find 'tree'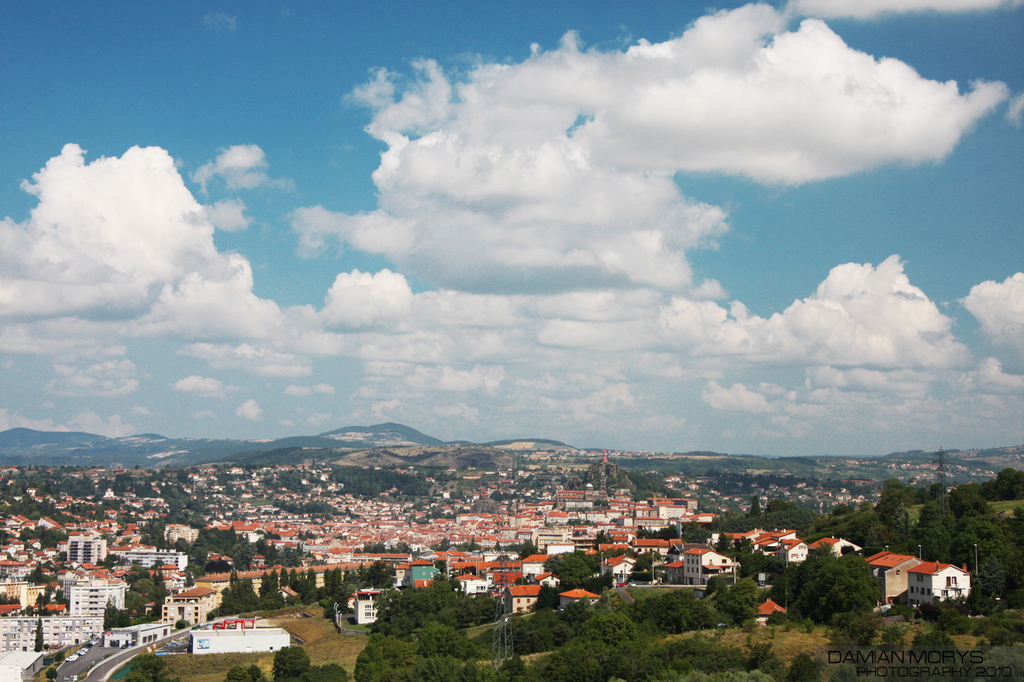
box=[321, 567, 348, 595]
